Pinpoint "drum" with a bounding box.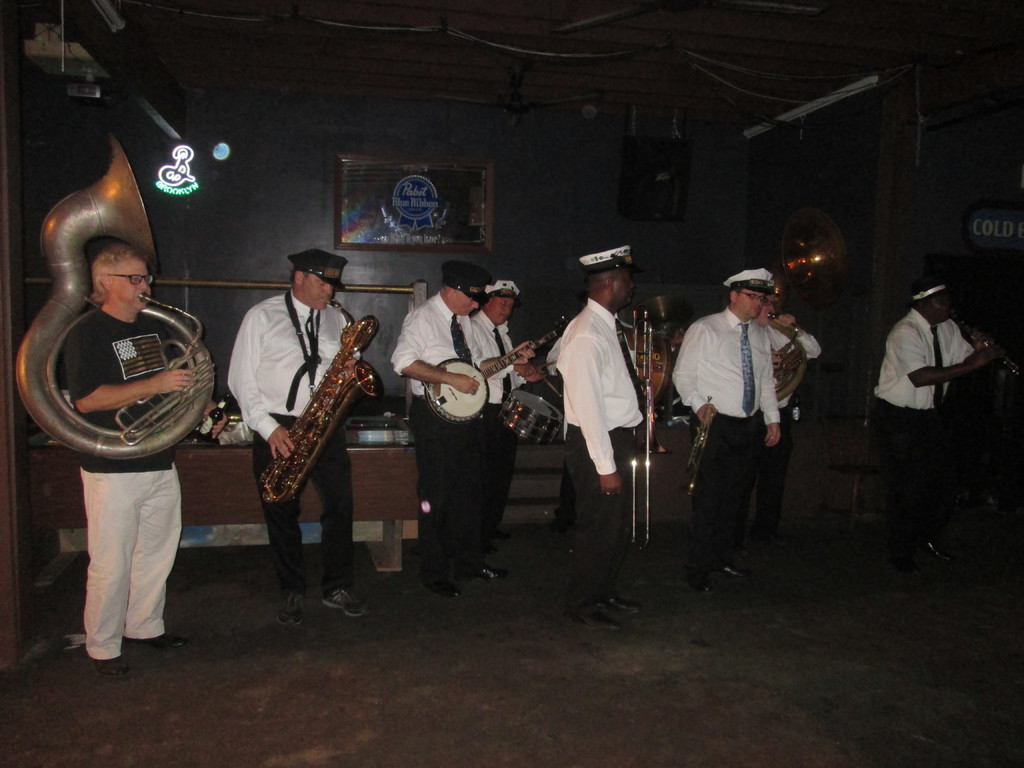
x1=497, y1=389, x2=563, y2=445.
